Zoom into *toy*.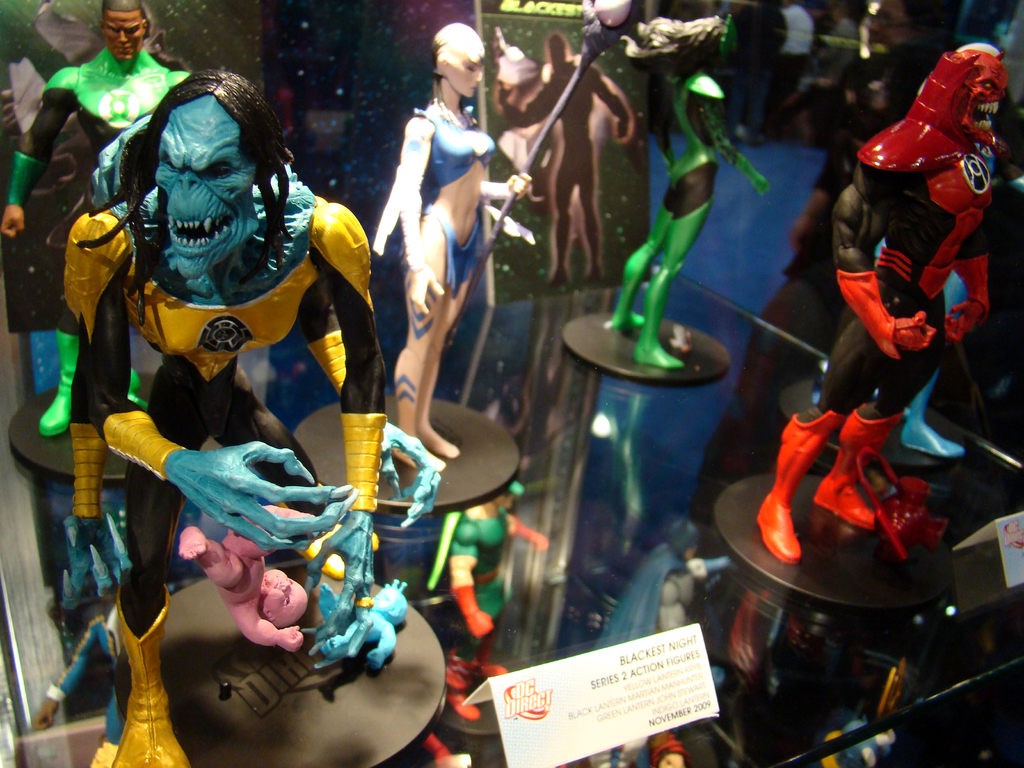
Zoom target: crop(797, 60, 1017, 515).
